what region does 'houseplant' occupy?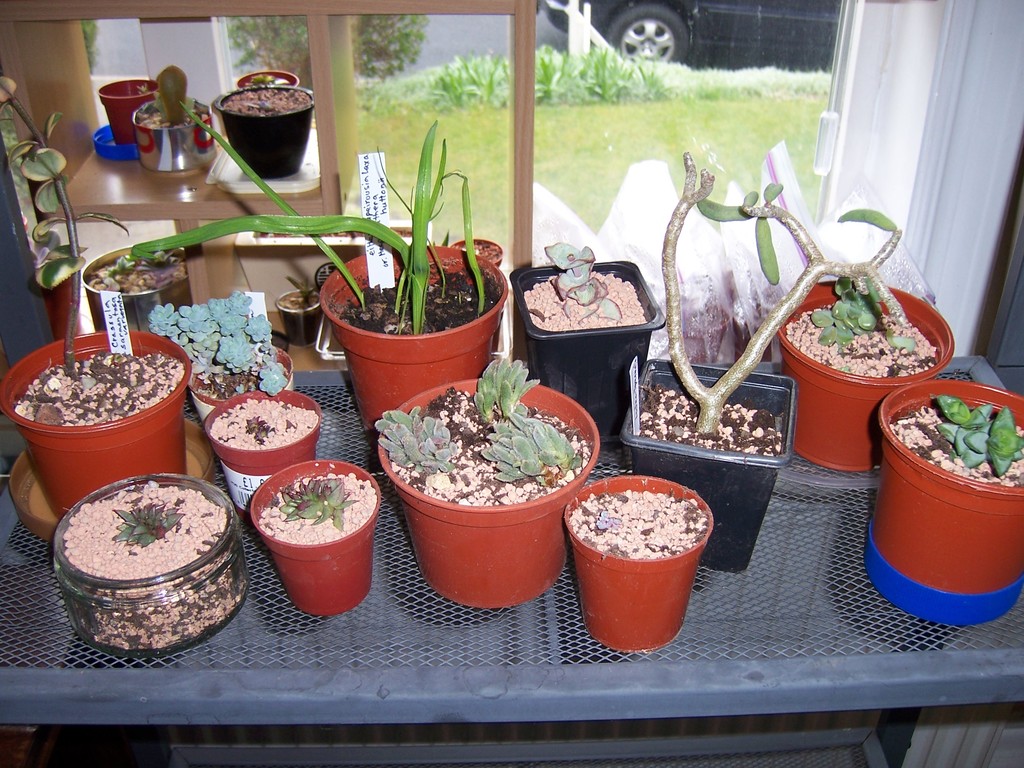
x1=251 y1=449 x2=397 y2=614.
